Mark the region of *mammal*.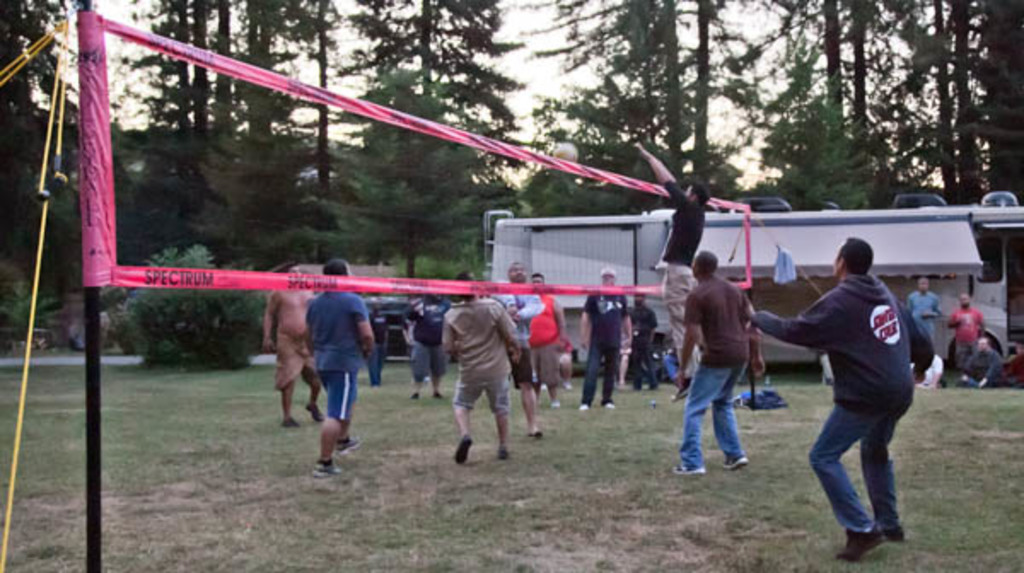
Region: left=433, top=273, right=519, bottom=460.
